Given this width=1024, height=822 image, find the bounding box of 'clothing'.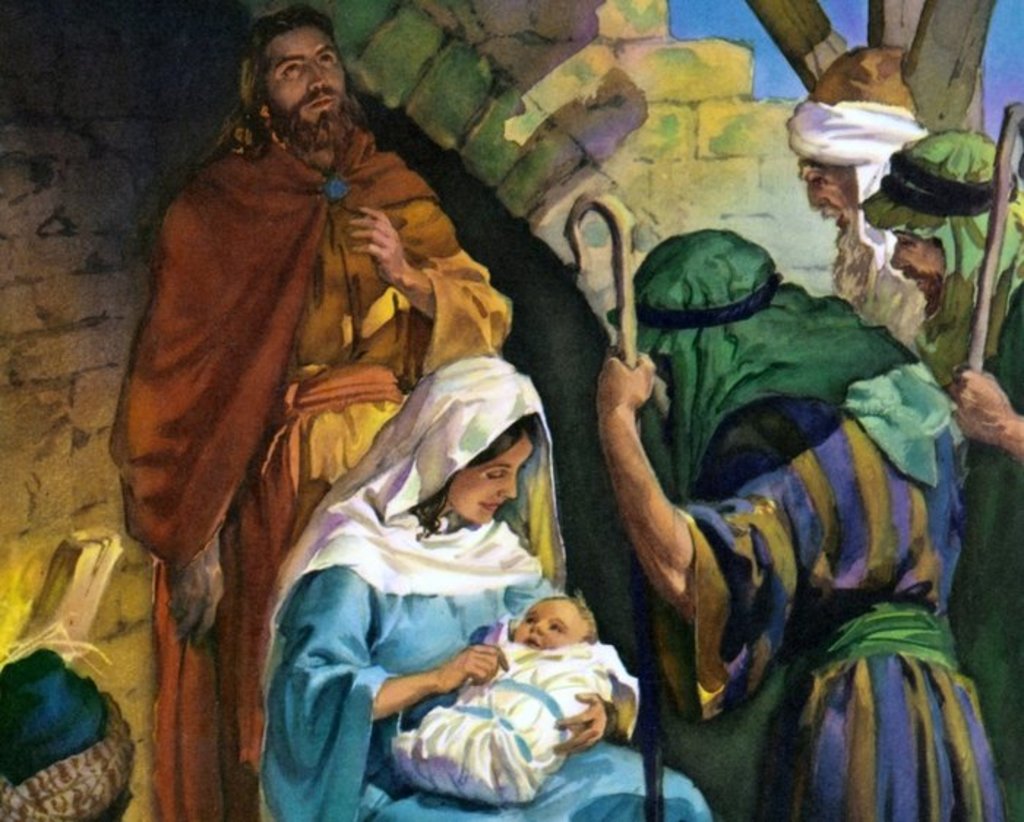
x1=107 y1=111 x2=509 y2=821.
